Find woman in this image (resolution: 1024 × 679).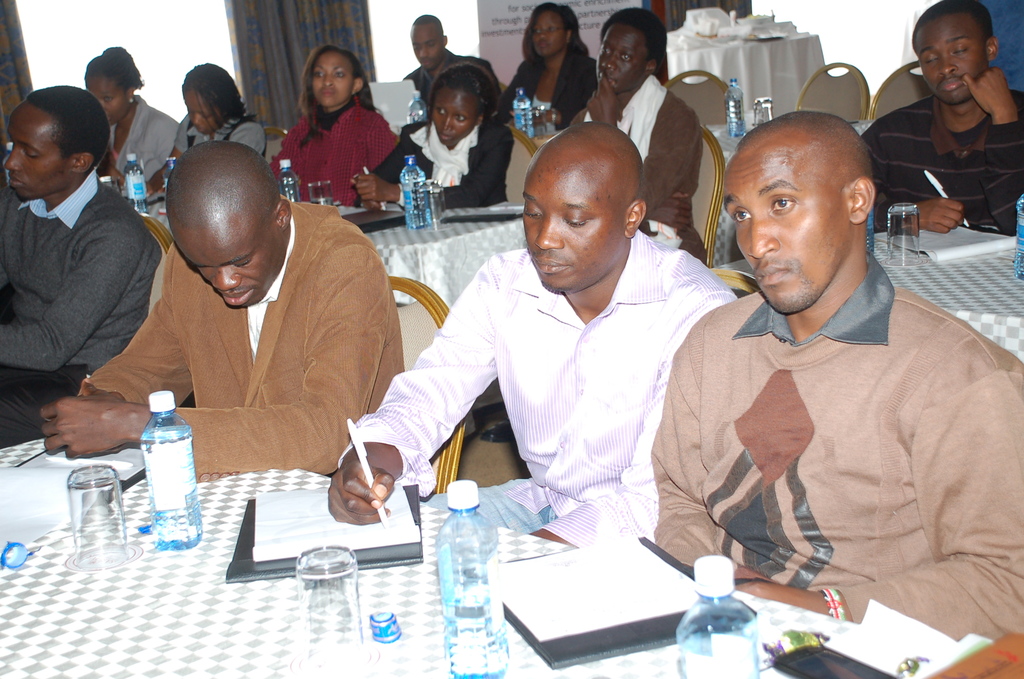
(270,53,397,201).
